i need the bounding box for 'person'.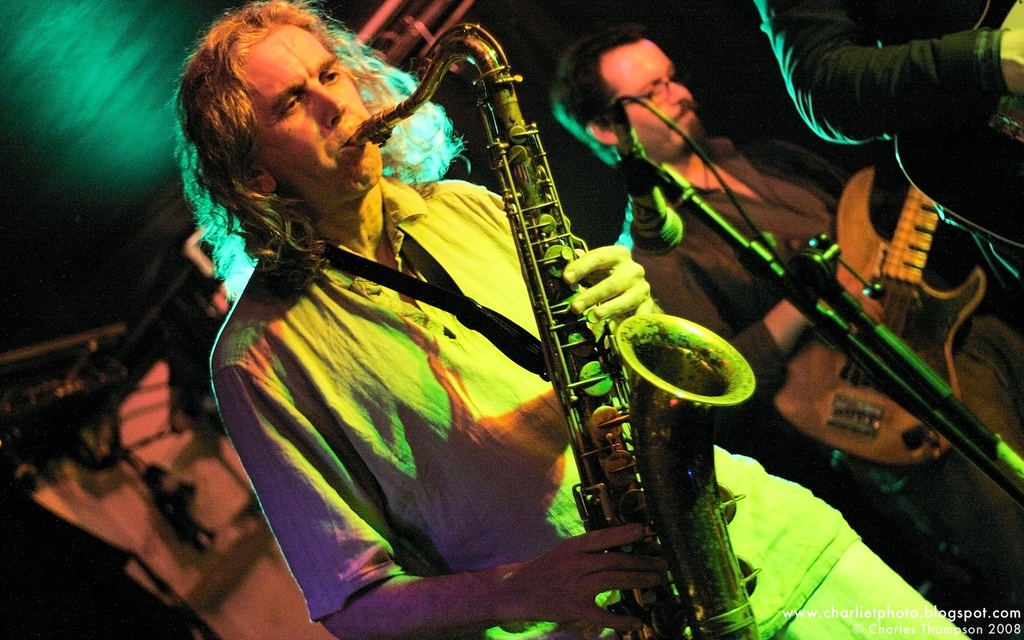
Here it is: [543,25,1023,595].
